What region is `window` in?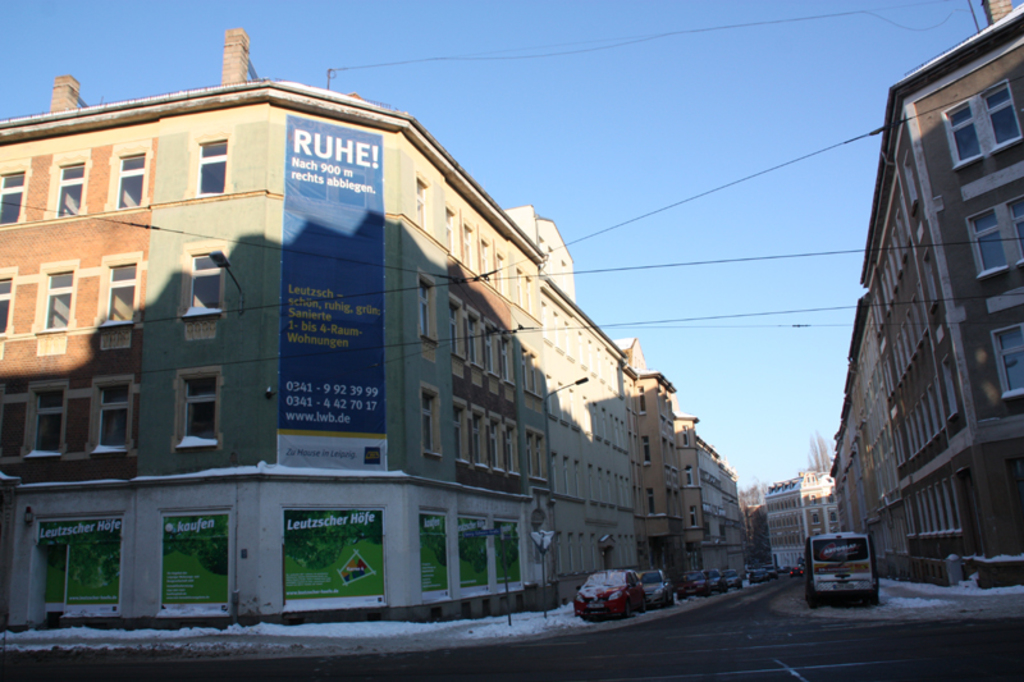
689/507/696/528.
